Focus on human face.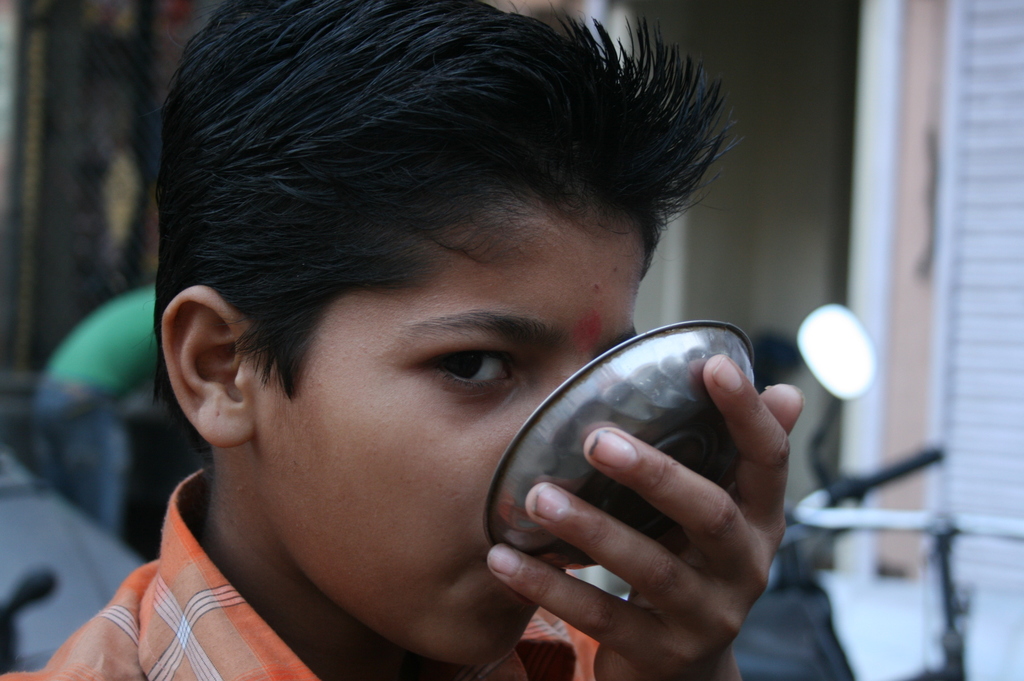
Focused at [246, 189, 652, 667].
